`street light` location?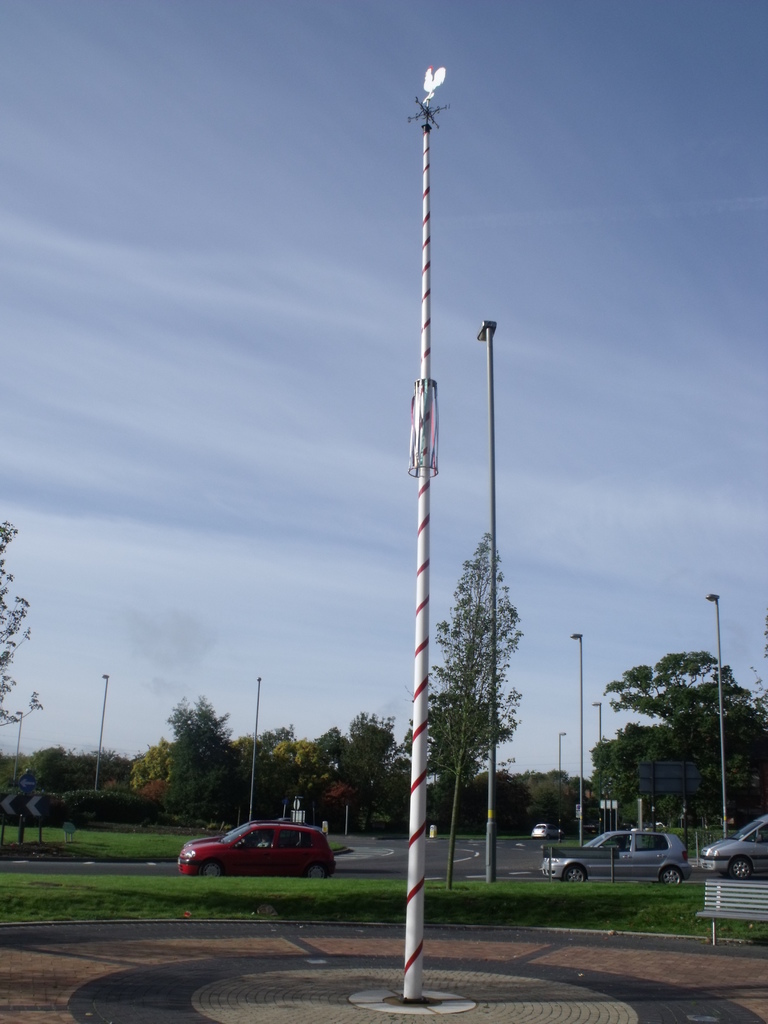
box(678, 805, 692, 858)
